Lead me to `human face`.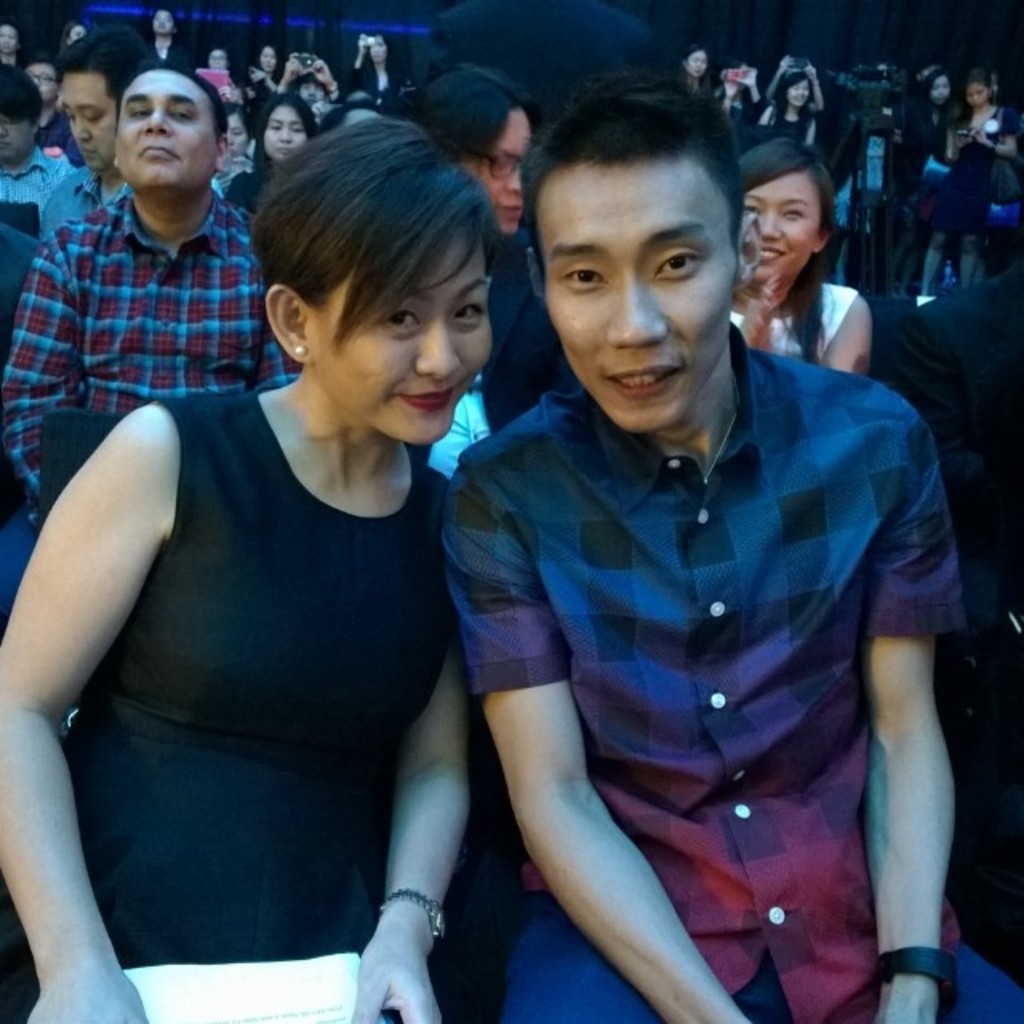
Lead to crop(262, 99, 299, 158).
